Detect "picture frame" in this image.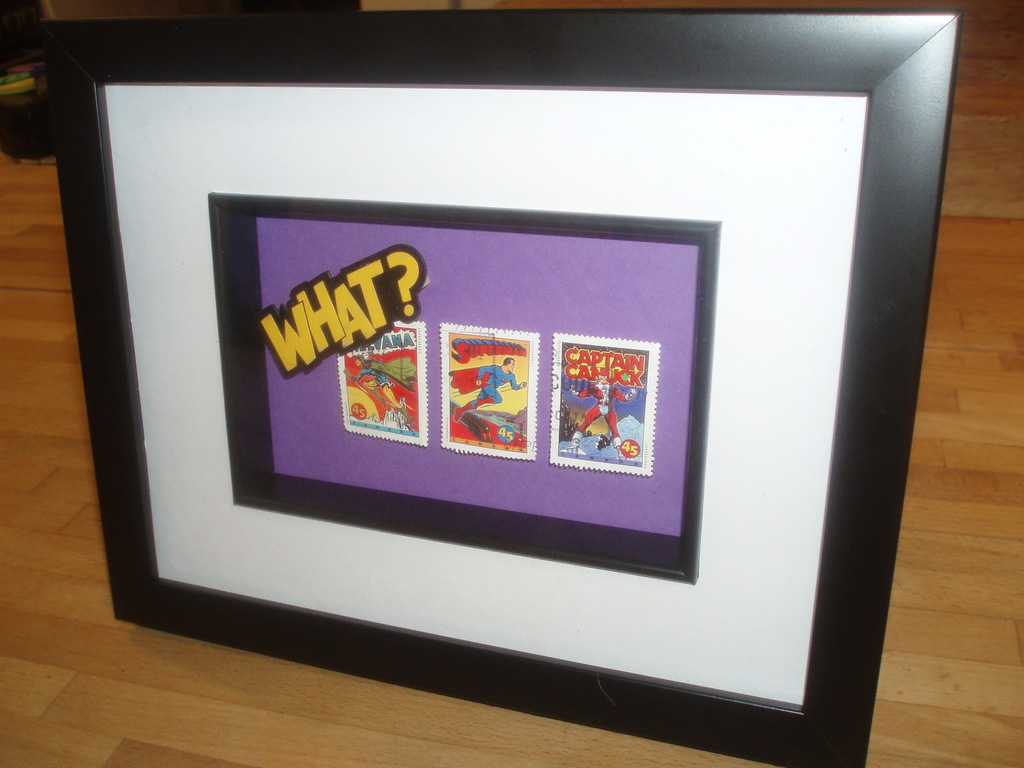
Detection: [38,9,965,767].
